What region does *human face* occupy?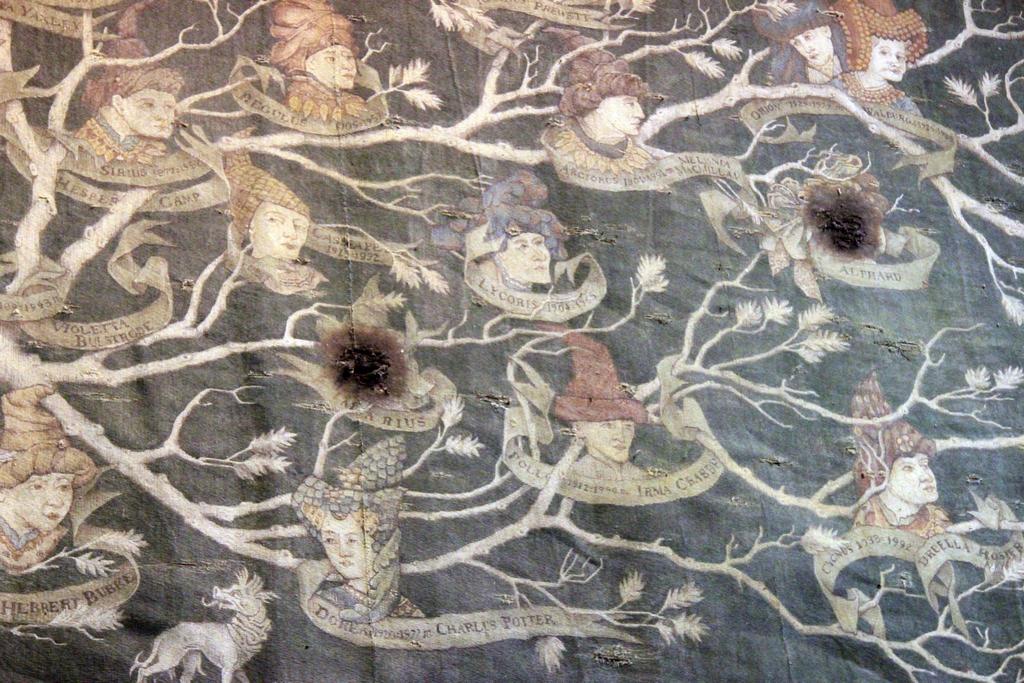
[128, 84, 177, 136].
